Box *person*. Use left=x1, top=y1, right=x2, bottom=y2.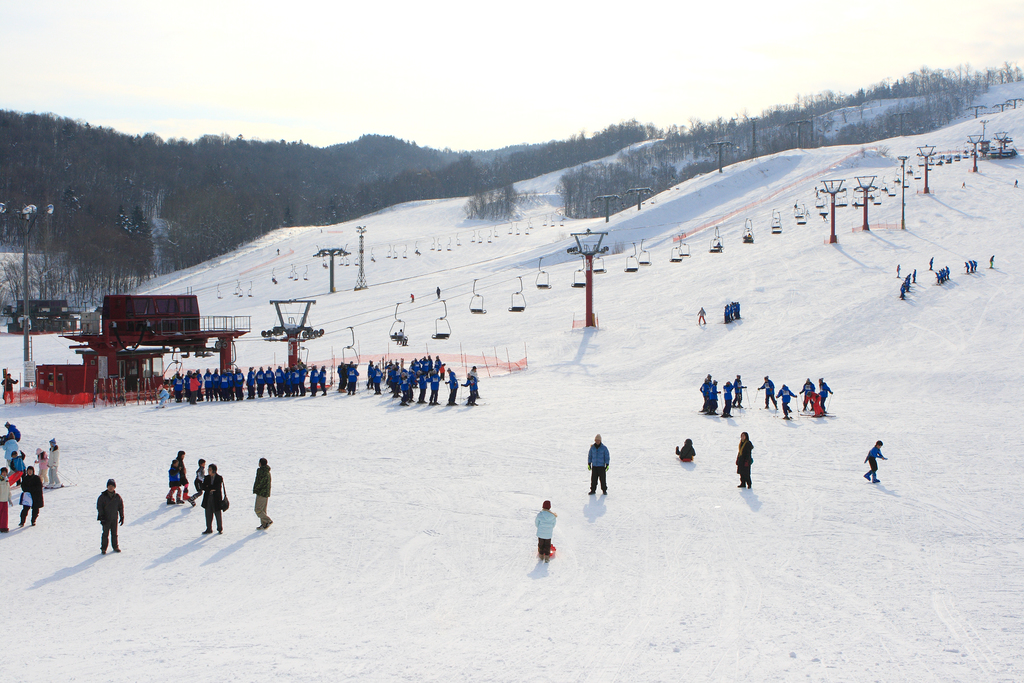
left=166, top=458, right=186, bottom=507.
